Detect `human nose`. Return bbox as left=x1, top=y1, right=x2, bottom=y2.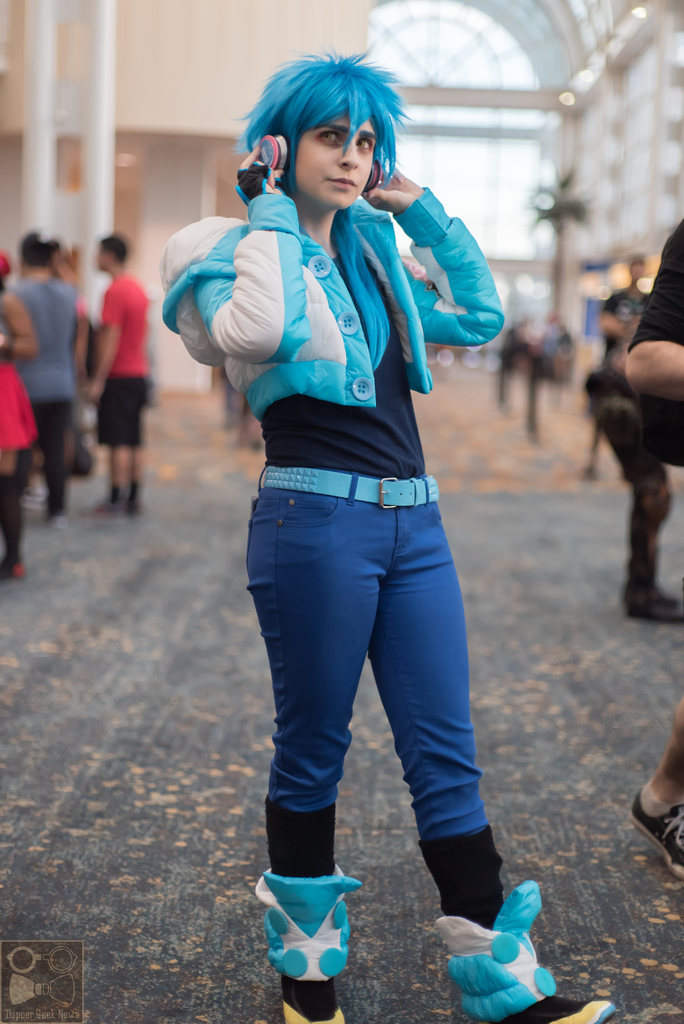
left=337, top=133, right=364, bottom=170.
